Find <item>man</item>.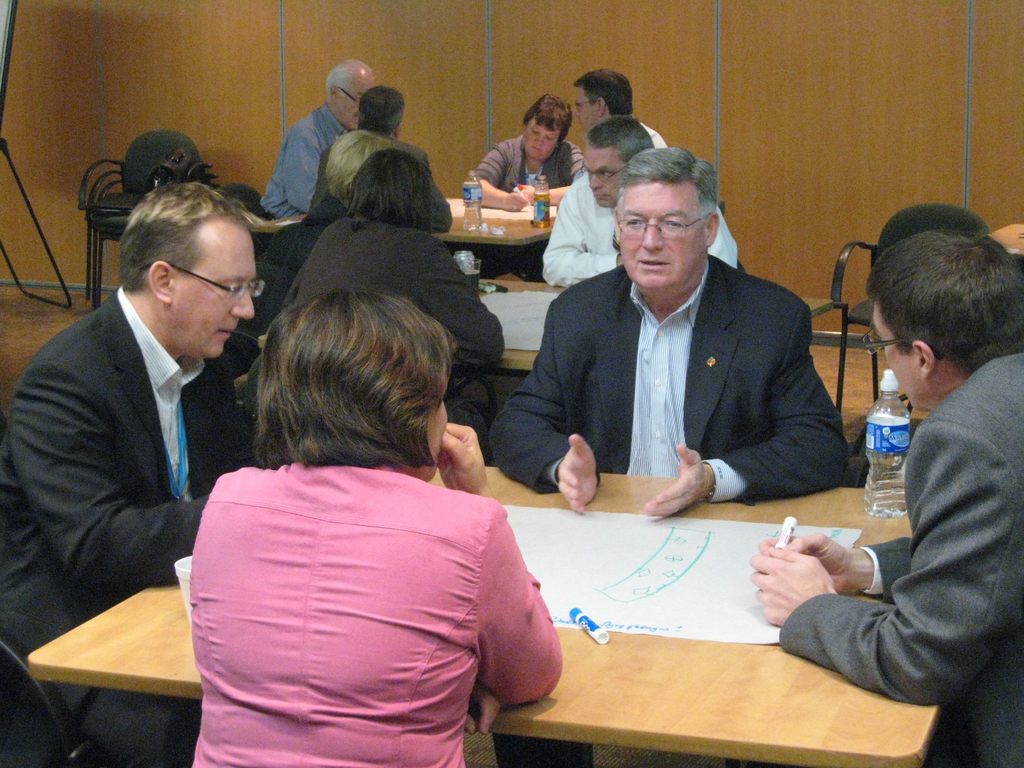
(571, 65, 669, 184).
